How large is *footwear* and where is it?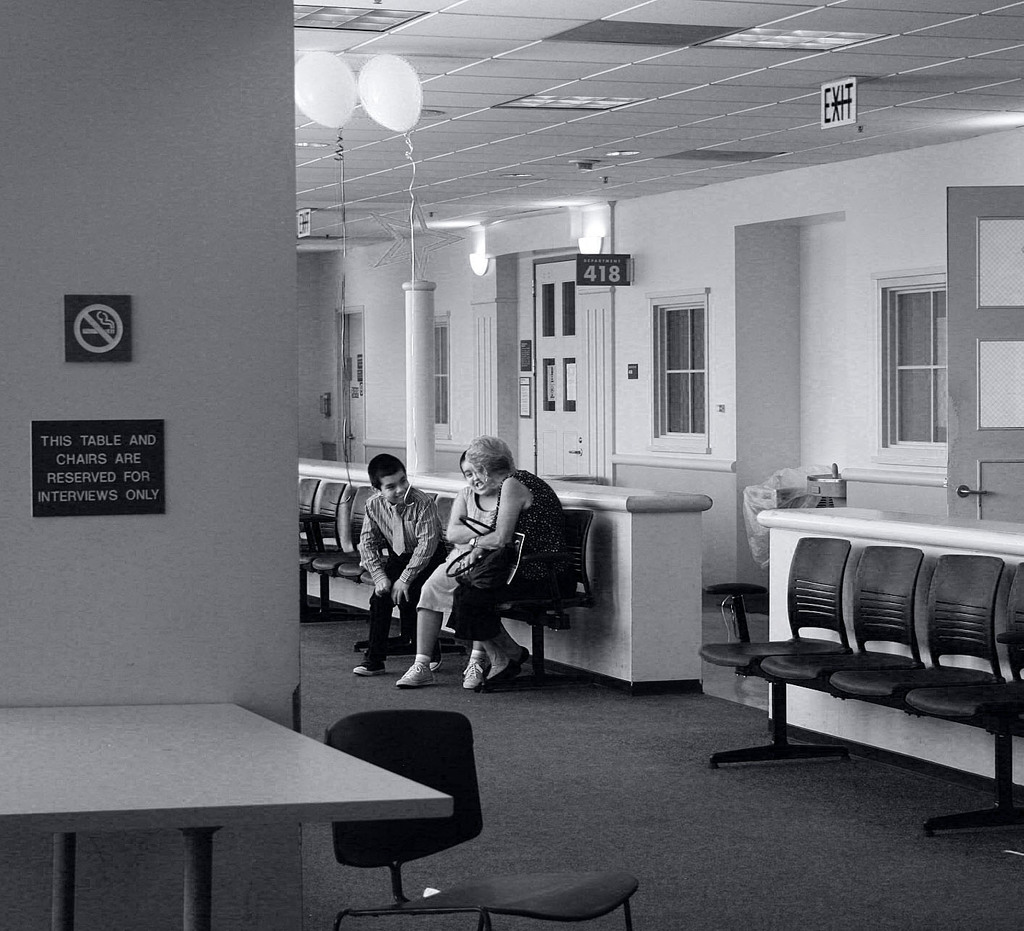
Bounding box: [353, 663, 386, 678].
